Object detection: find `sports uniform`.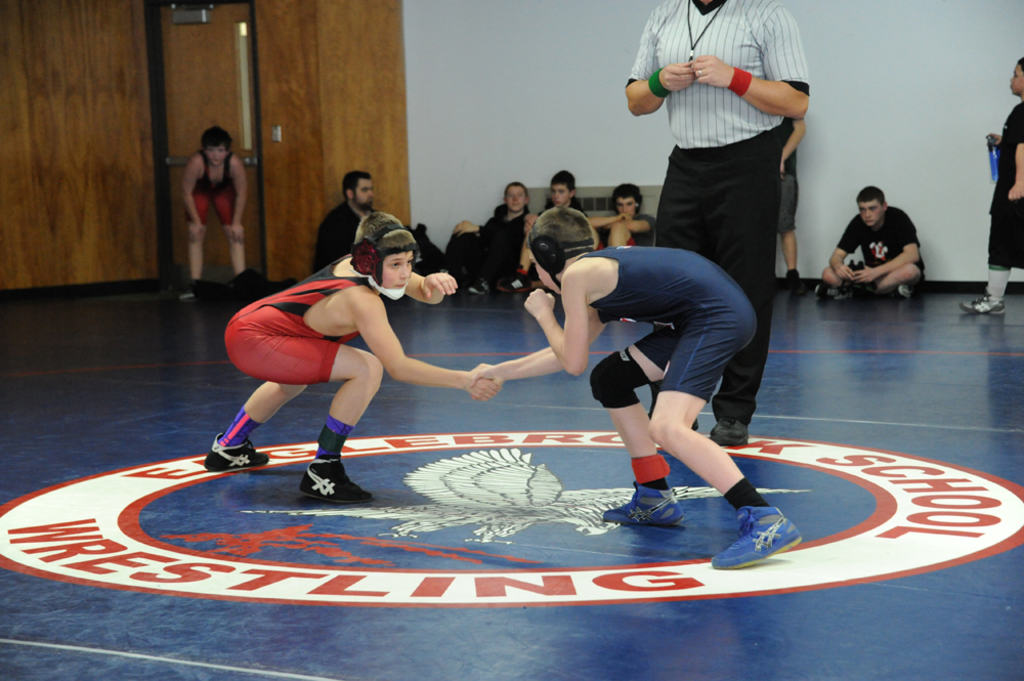
locate(449, 202, 528, 287).
